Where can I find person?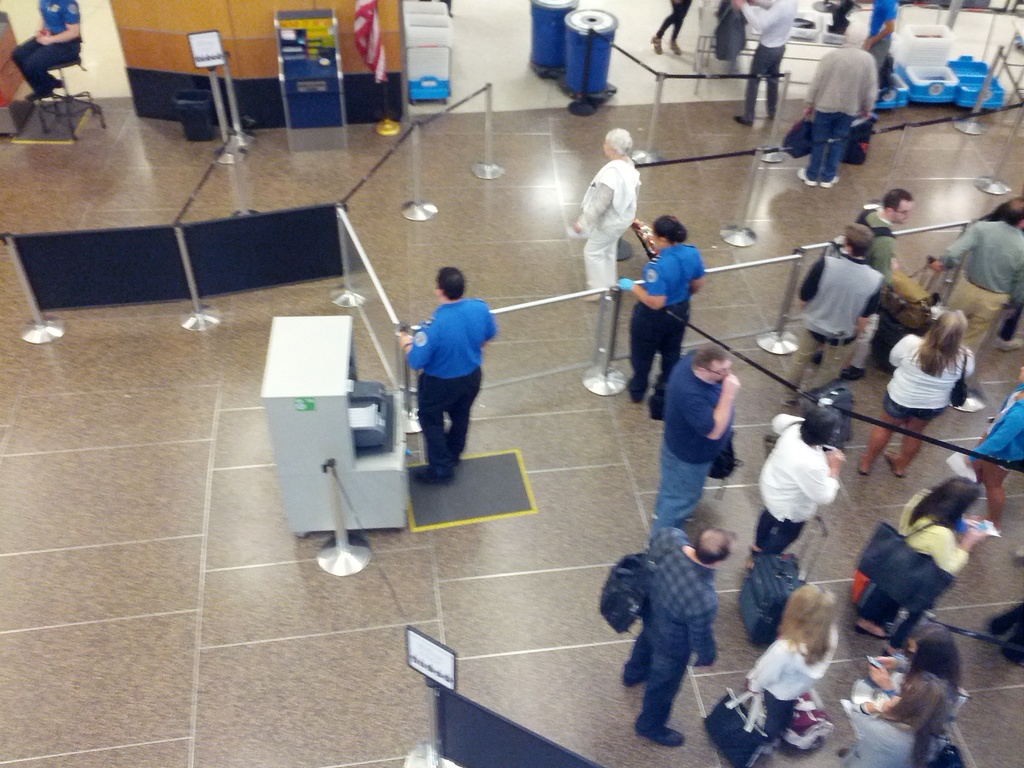
You can find it at [left=844, top=617, right=963, bottom=766].
